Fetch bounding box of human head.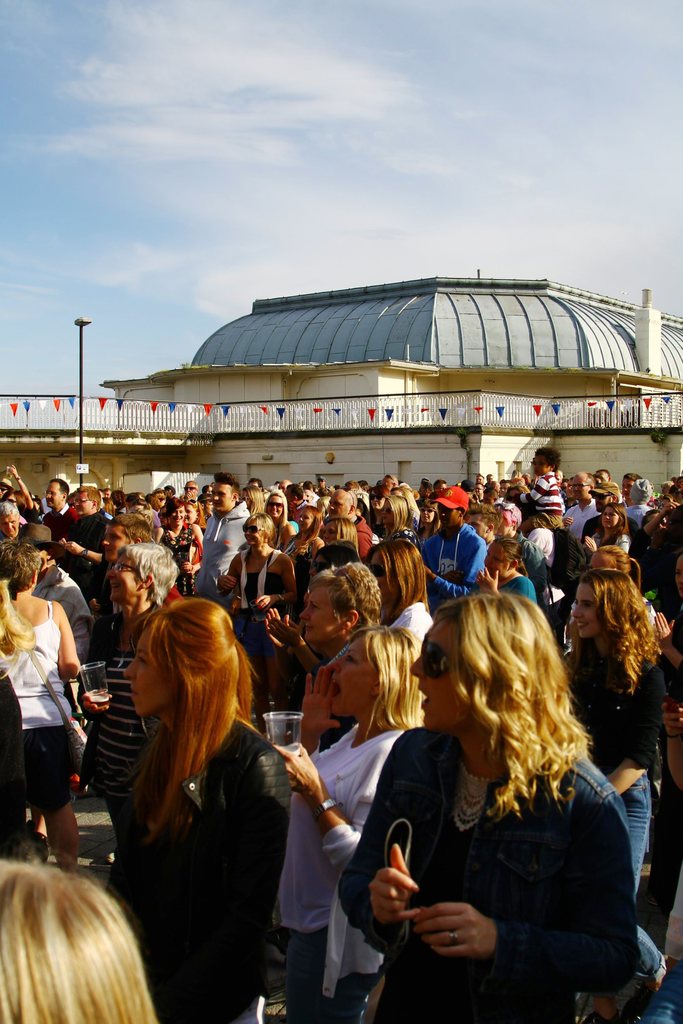
Bbox: left=241, top=511, right=273, bottom=548.
